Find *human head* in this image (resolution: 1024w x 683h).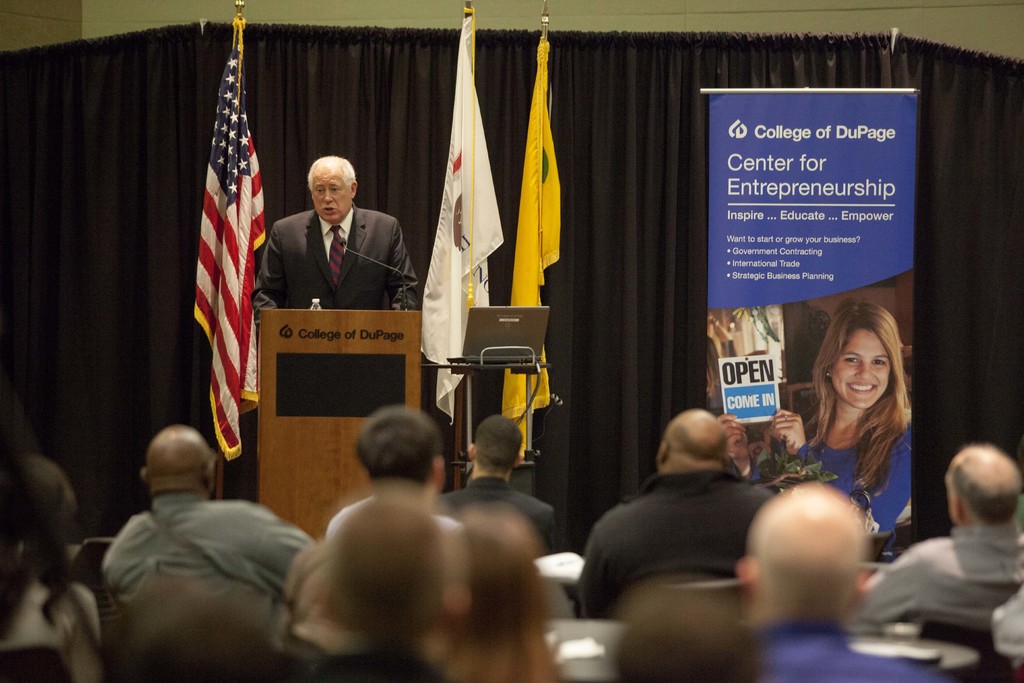
left=354, top=403, right=442, bottom=498.
